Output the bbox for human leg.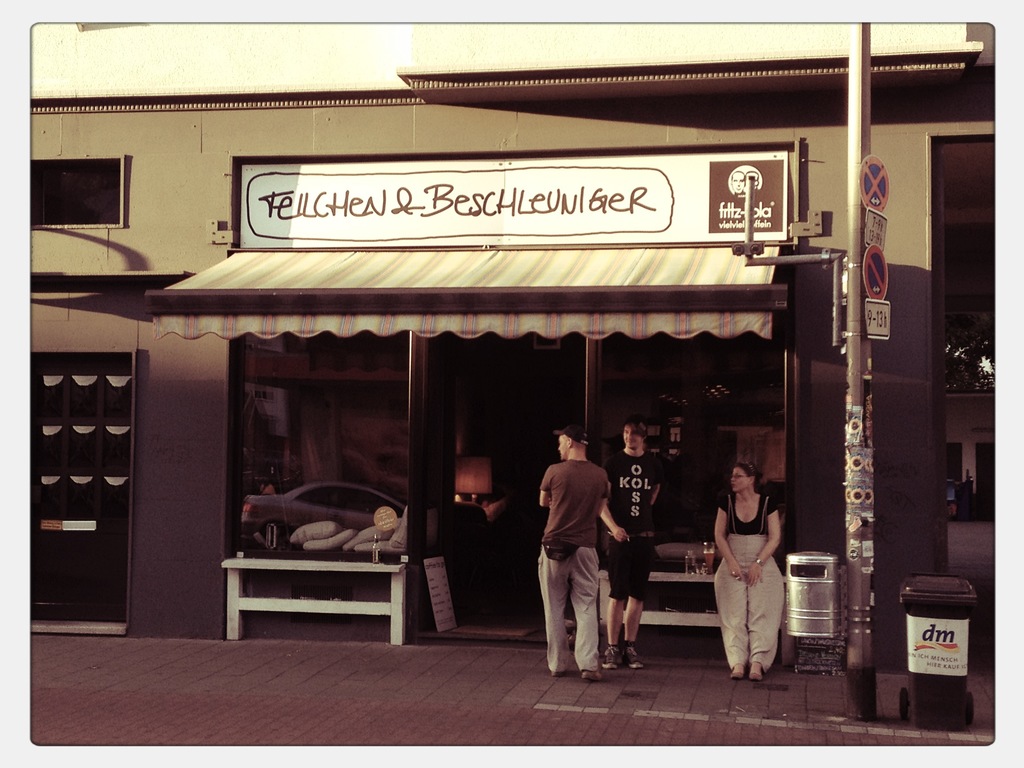
l=627, t=537, r=650, b=667.
